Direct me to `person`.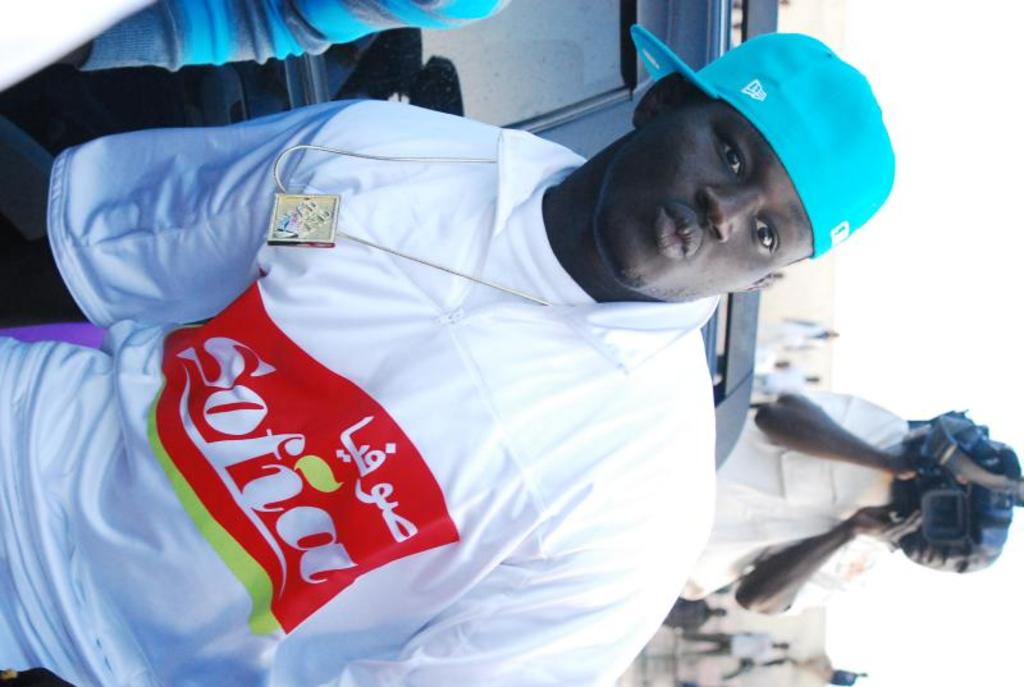
Direction: (left=100, top=23, right=847, bottom=686).
